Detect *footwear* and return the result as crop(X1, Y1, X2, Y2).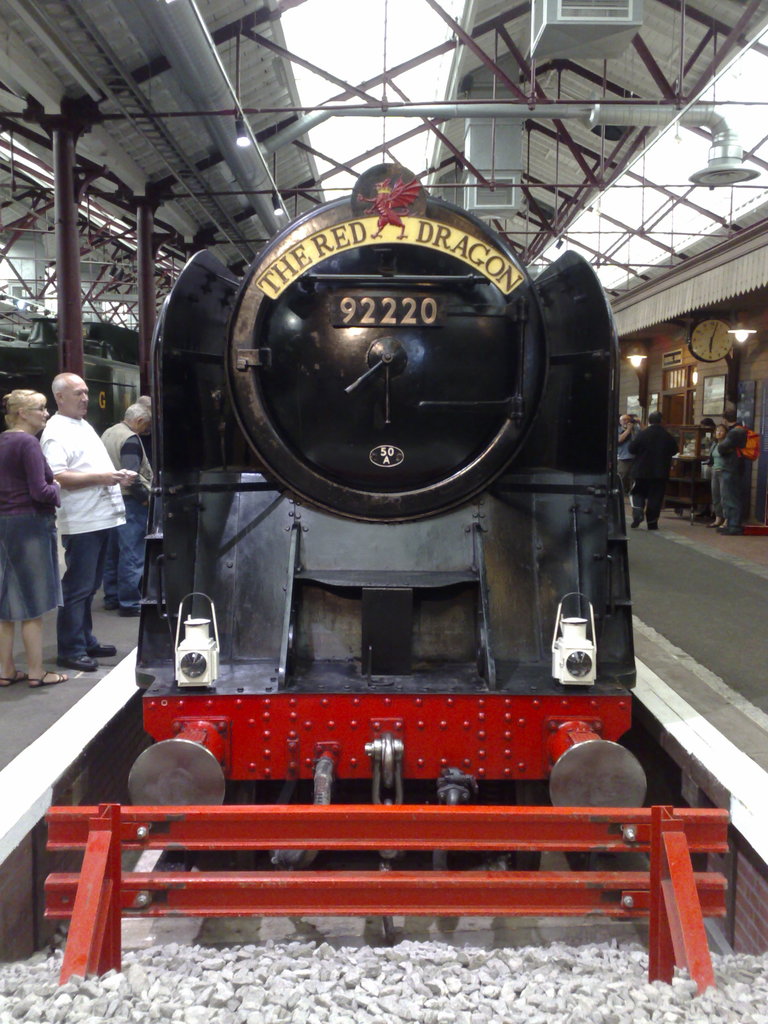
crop(28, 669, 68, 686).
